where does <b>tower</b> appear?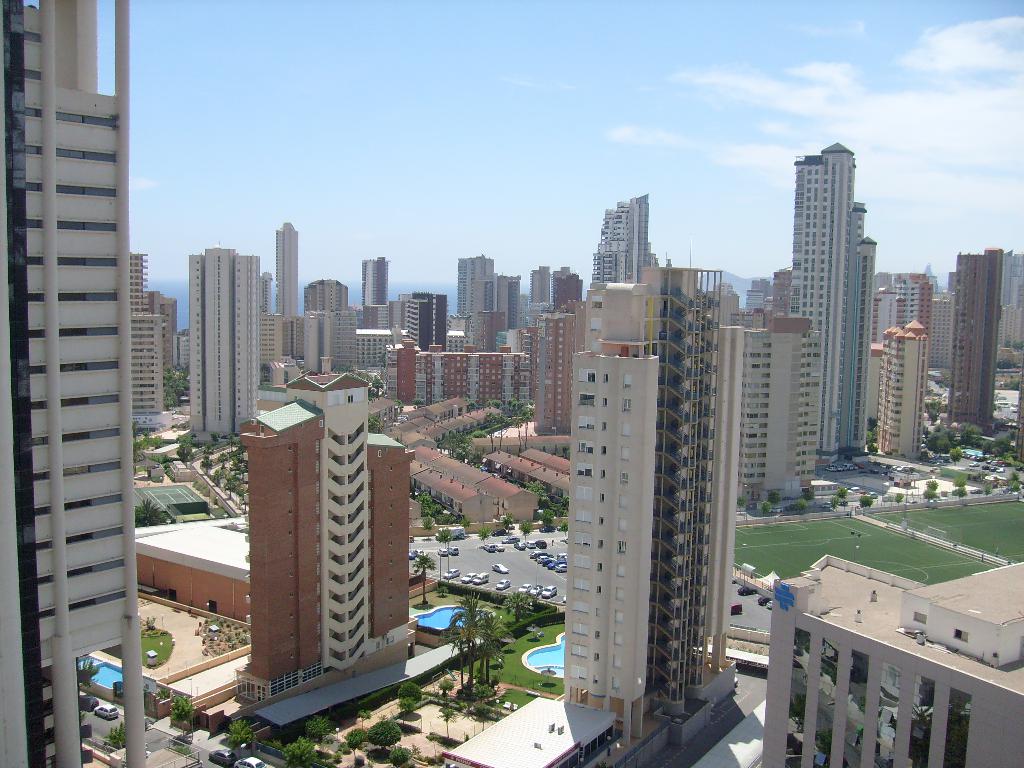
Appears at {"left": 555, "top": 221, "right": 774, "bottom": 735}.
